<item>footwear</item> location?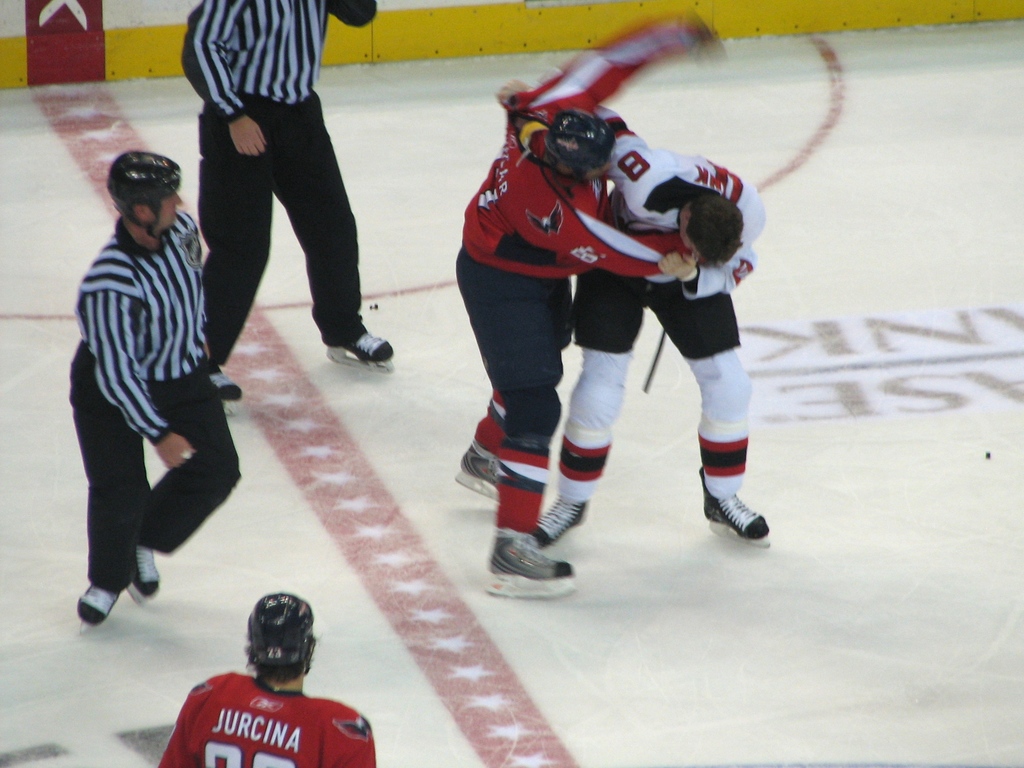
select_region(485, 529, 584, 598)
